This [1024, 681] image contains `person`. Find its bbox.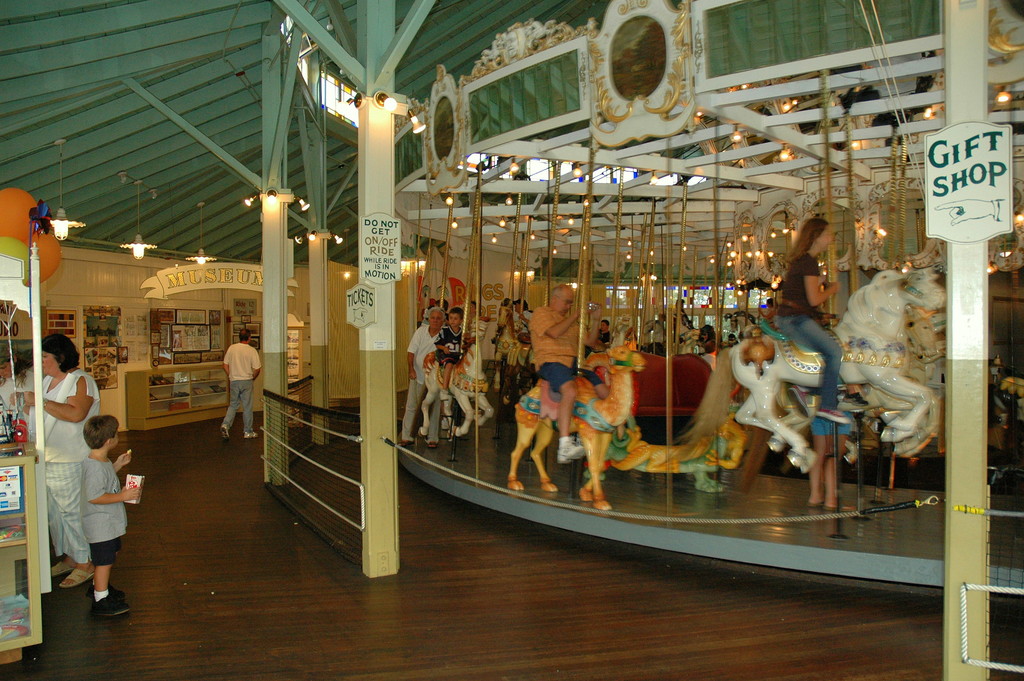
(402, 306, 453, 440).
